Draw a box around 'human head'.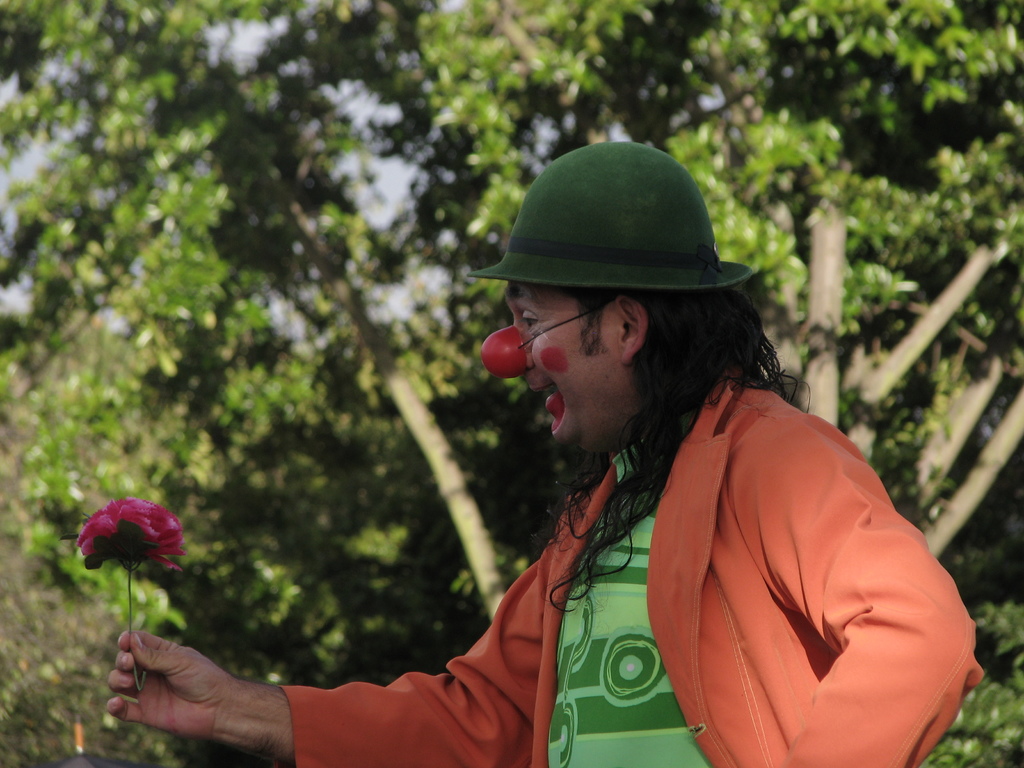
x1=488, y1=141, x2=751, y2=408.
